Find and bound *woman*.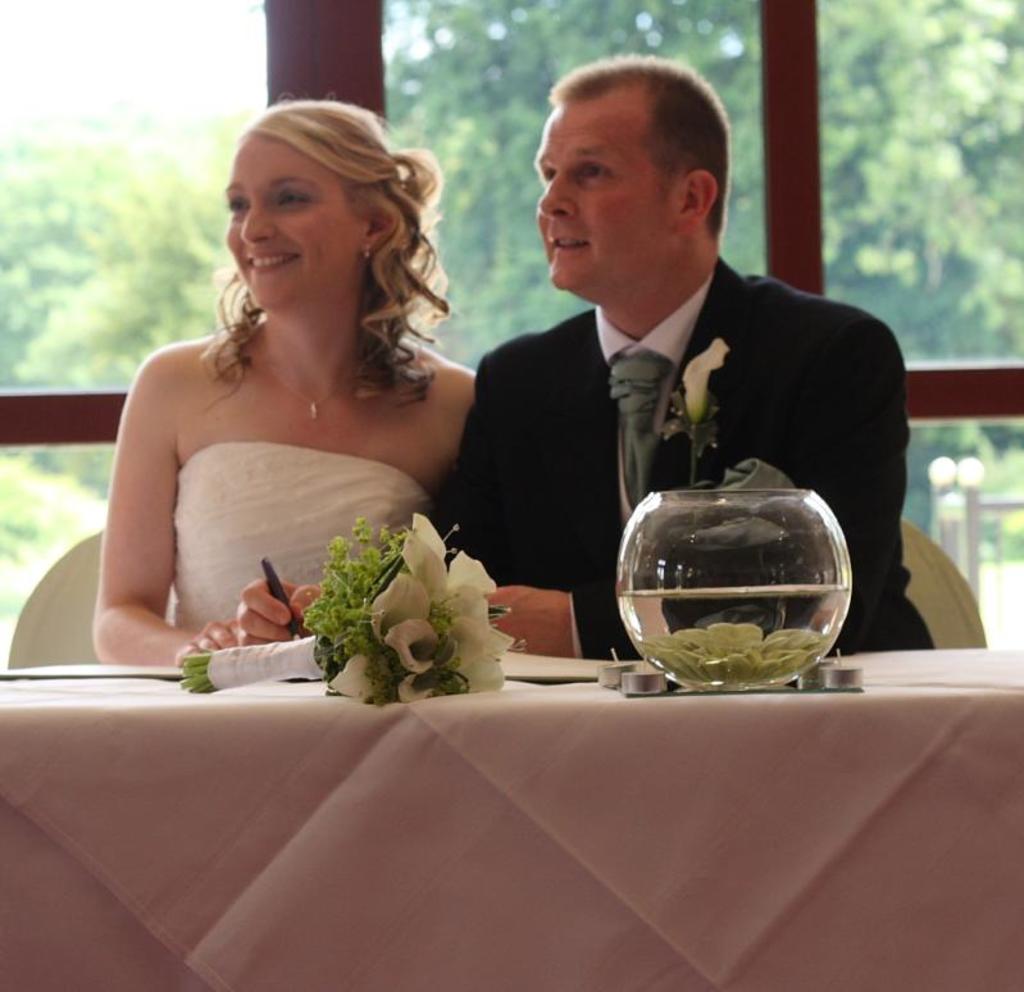
Bound: [96, 85, 483, 655].
